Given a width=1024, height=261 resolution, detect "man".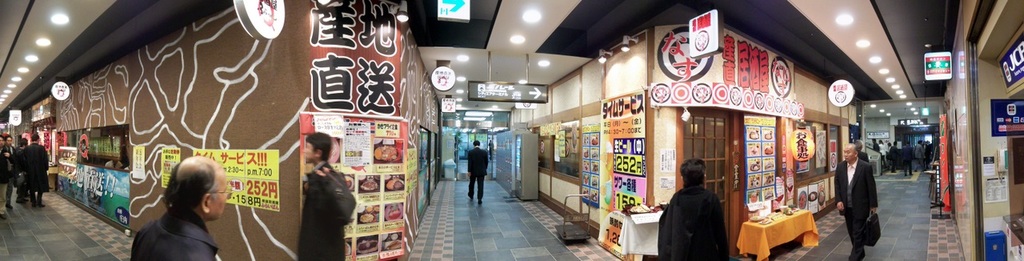
Rect(466, 135, 488, 208).
